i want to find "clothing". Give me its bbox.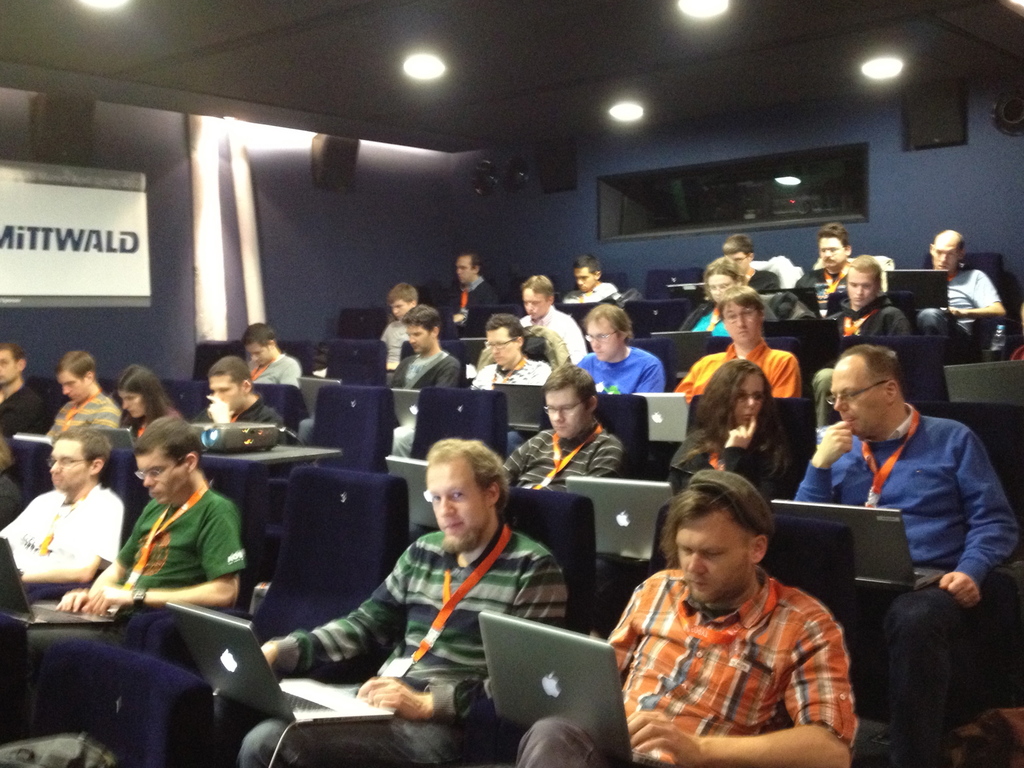
(x1=469, y1=354, x2=547, y2=390).
